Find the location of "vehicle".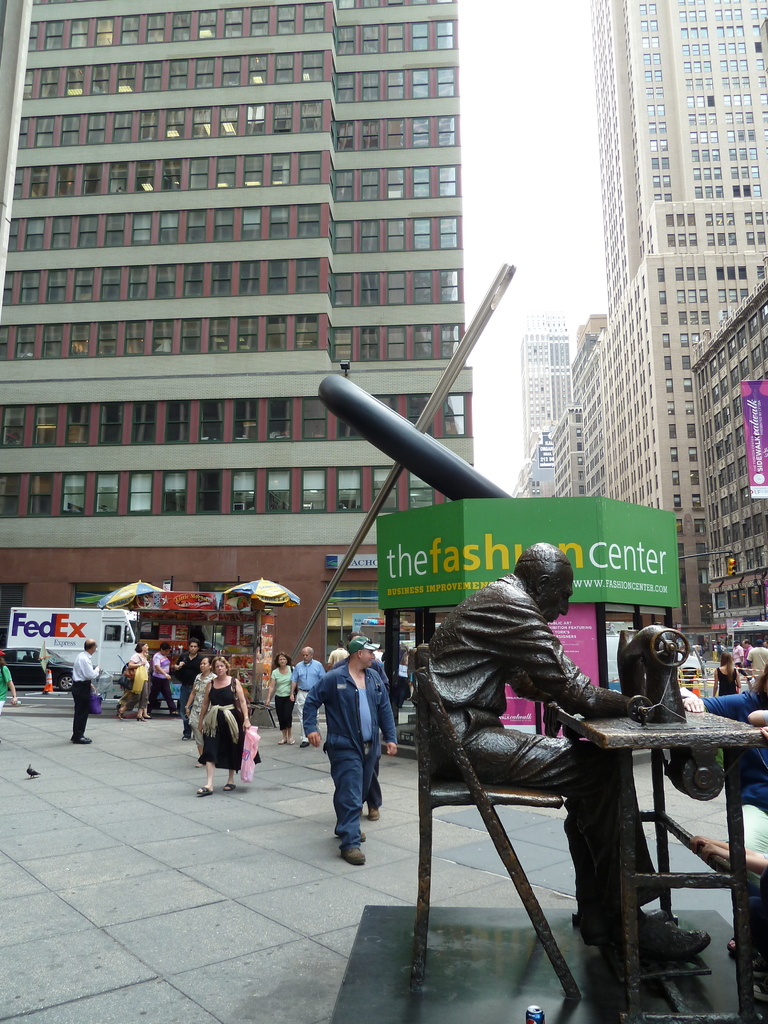
Location: 0/607/142/691.
